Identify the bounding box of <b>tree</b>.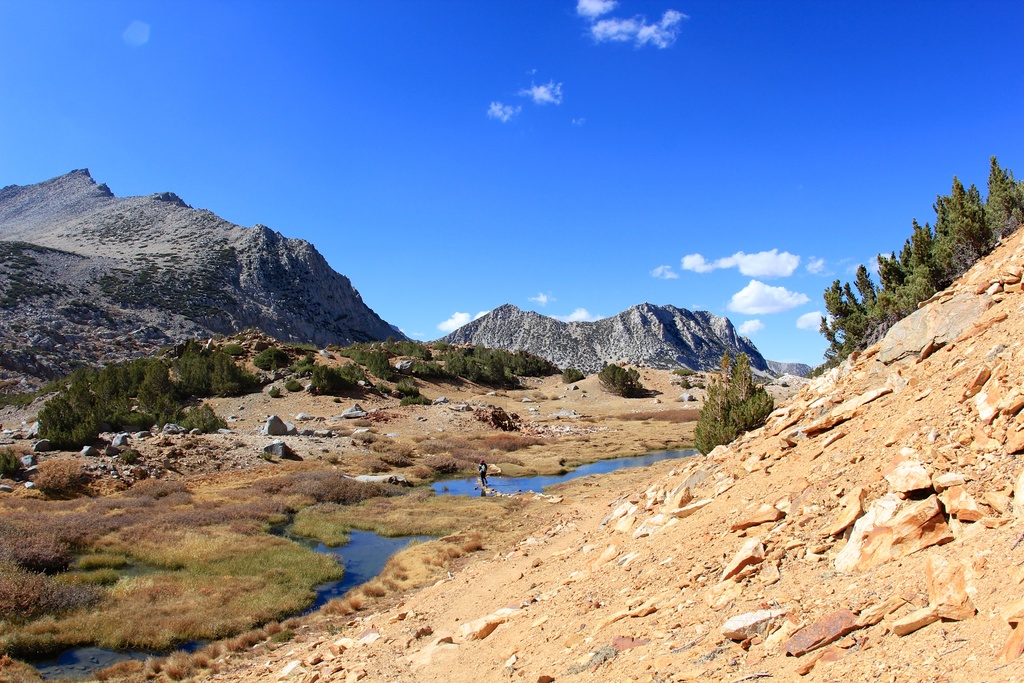
[x1=977, y1=155, x2=1023, y2=240].
